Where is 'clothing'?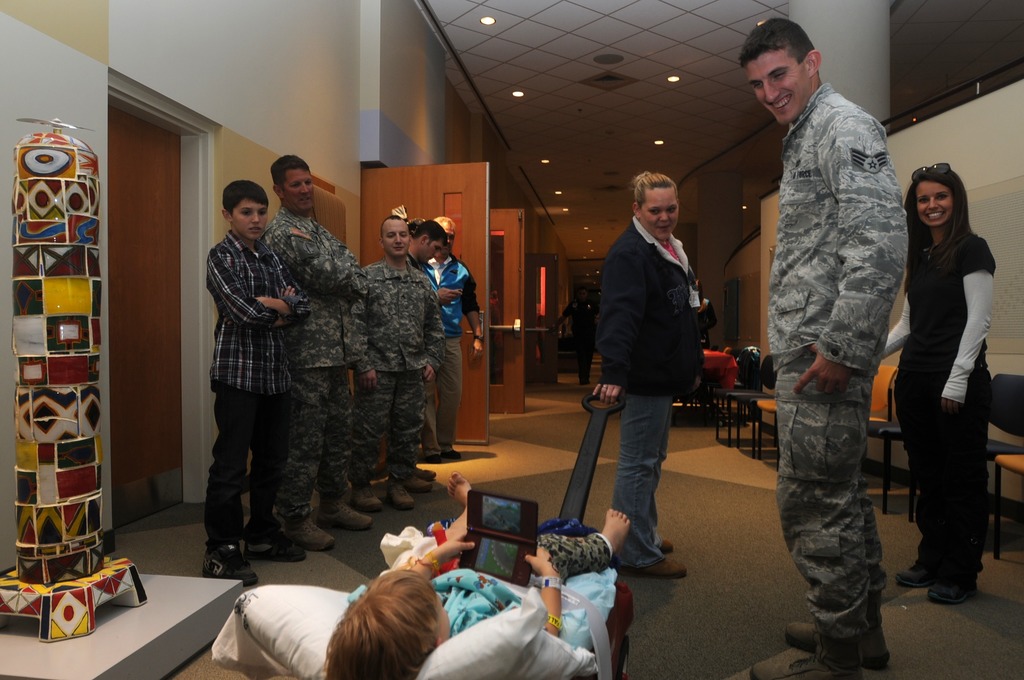
{"left": 340, "top": 255, "right": 441, "bottom": 486}.
